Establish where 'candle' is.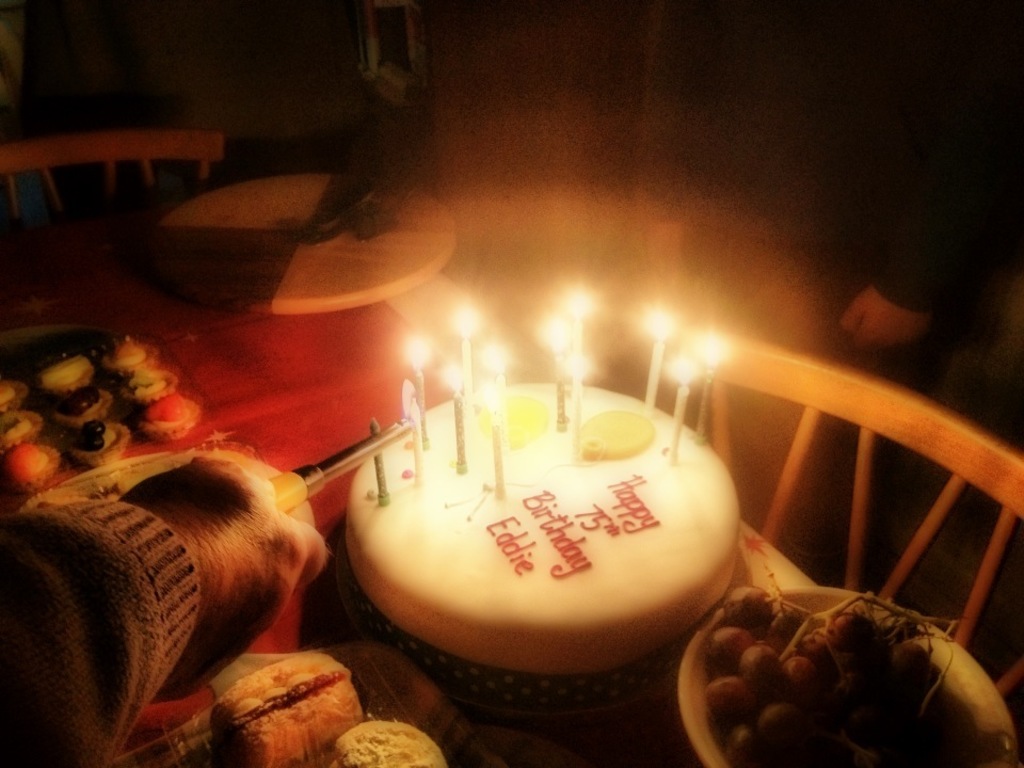
Established at bbox=[543, 311, 567, 433].
